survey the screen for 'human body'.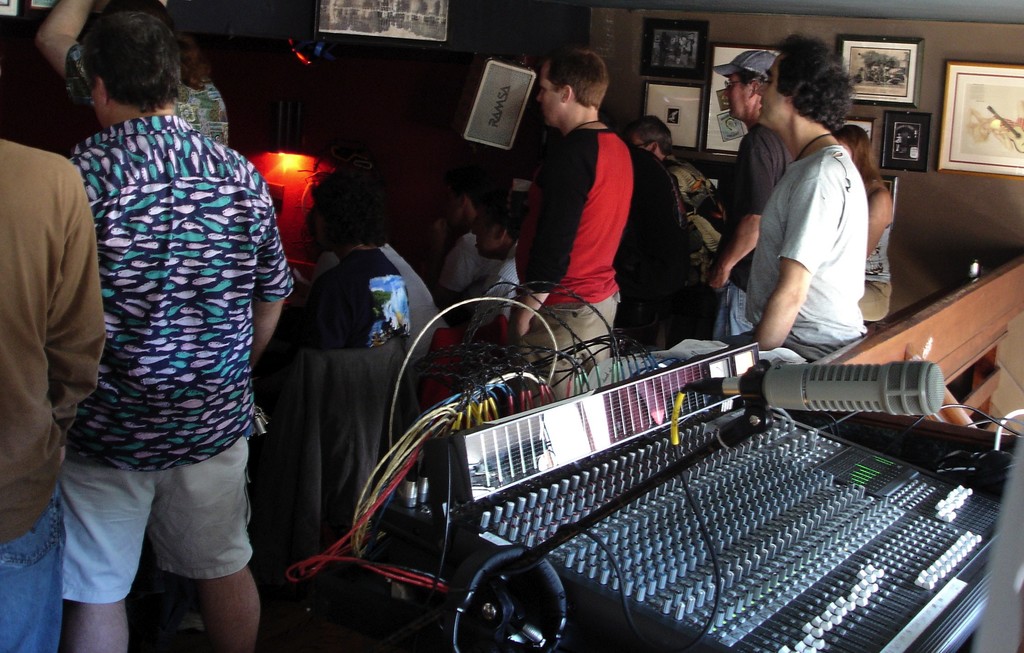
Survey found: pyautogui.locateOnScreen(474, 258, 528, 345).
